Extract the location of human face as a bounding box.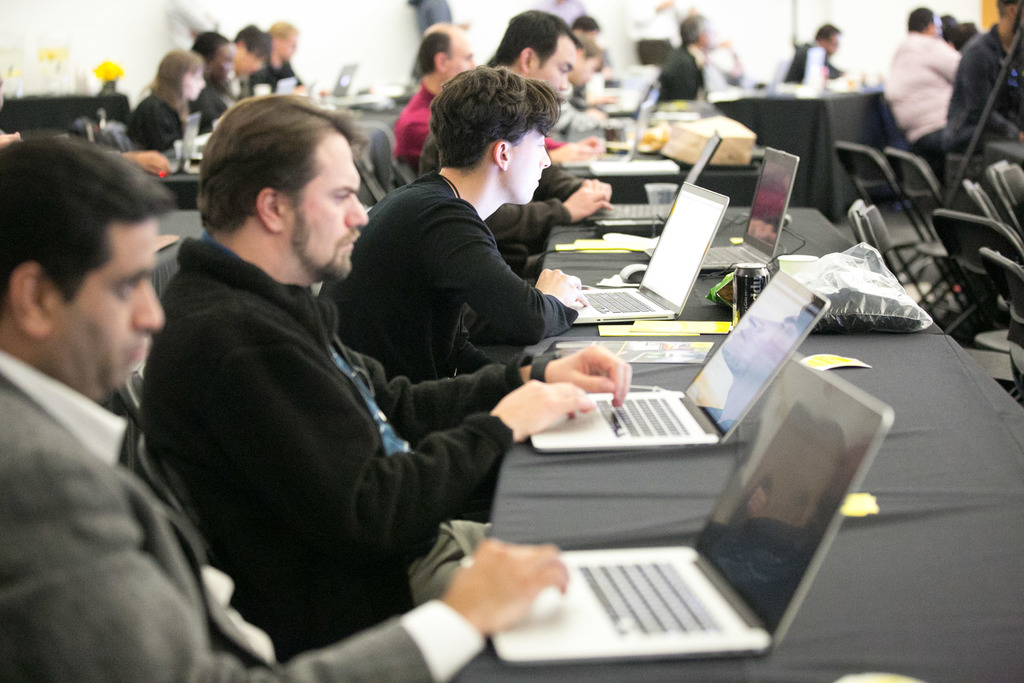
[left=51, top=210, right=163, bottom=399].
